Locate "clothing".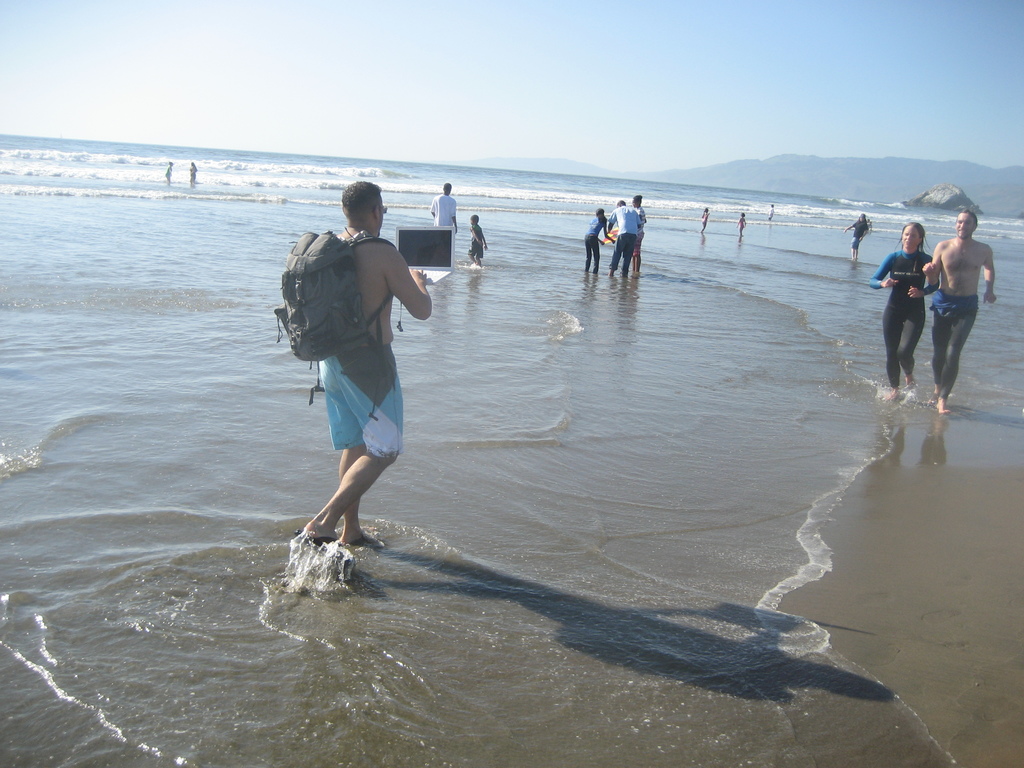
Bounding box: 470:223:484:264.
